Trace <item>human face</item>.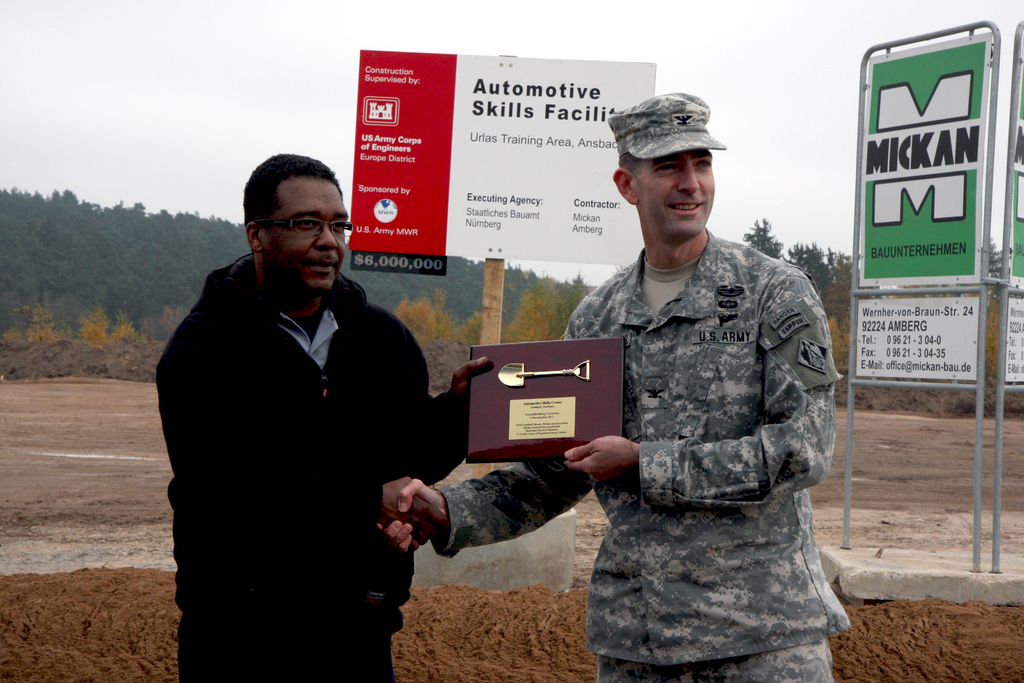
Traced to crop(634, 151, 717, 238).
